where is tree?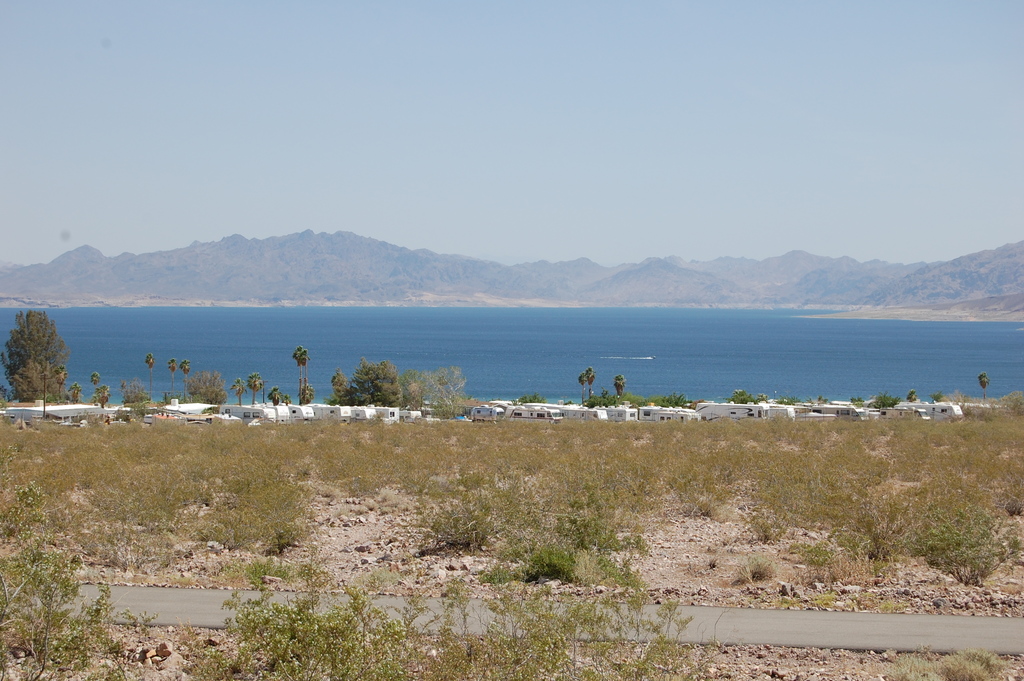
300 345 311 402.
